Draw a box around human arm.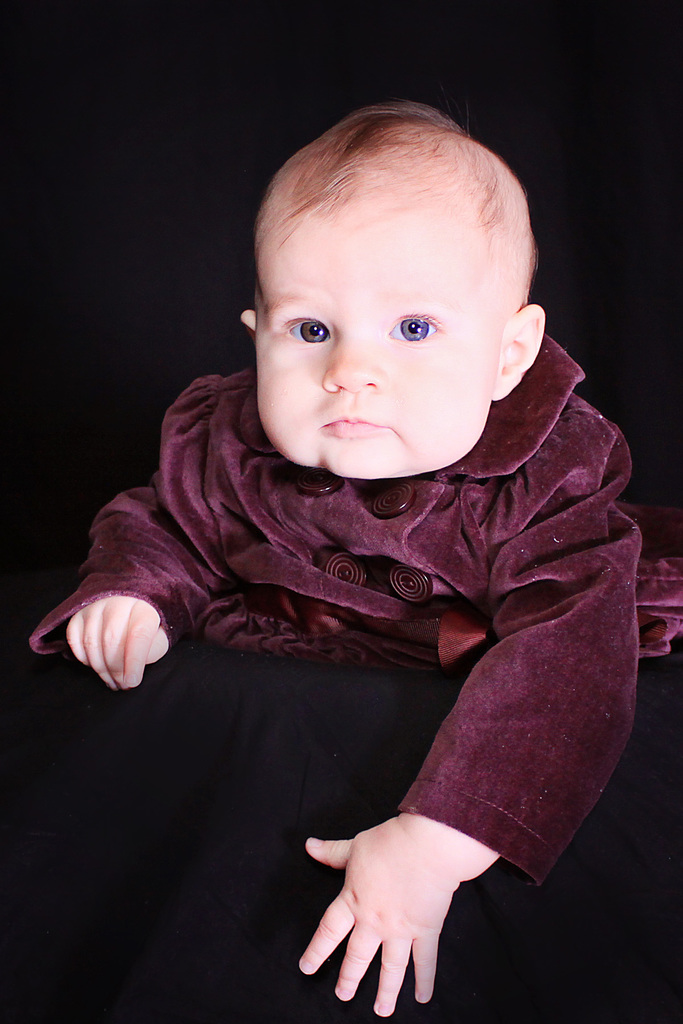
(19, 379, 260, 691).
